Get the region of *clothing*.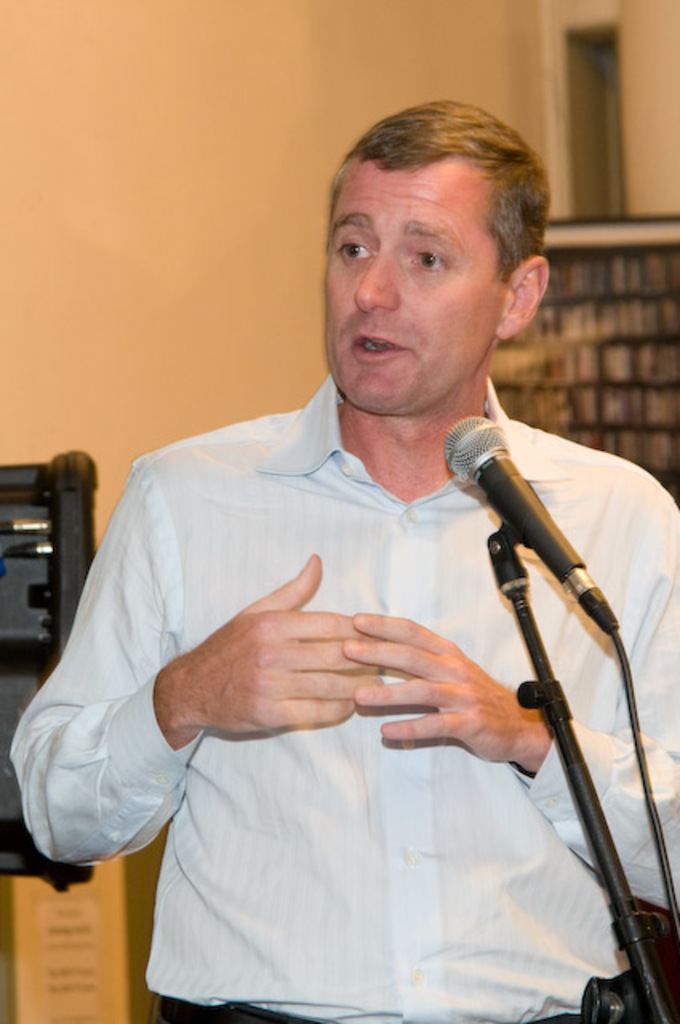
detection(8, 378, 678, 1022).
